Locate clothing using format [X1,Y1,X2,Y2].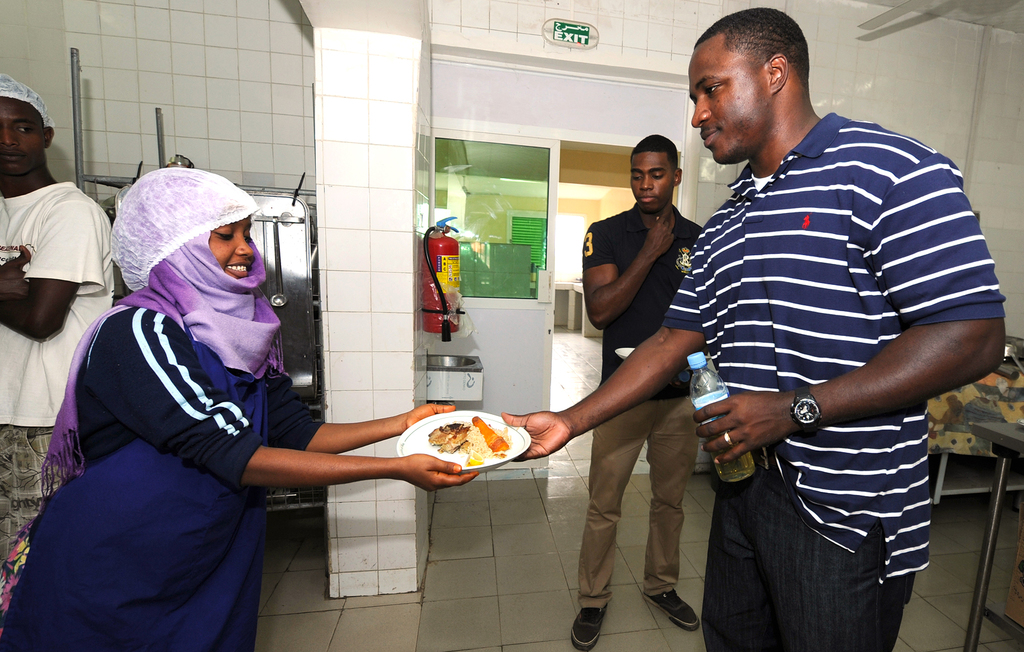
[0,179,115,621].
